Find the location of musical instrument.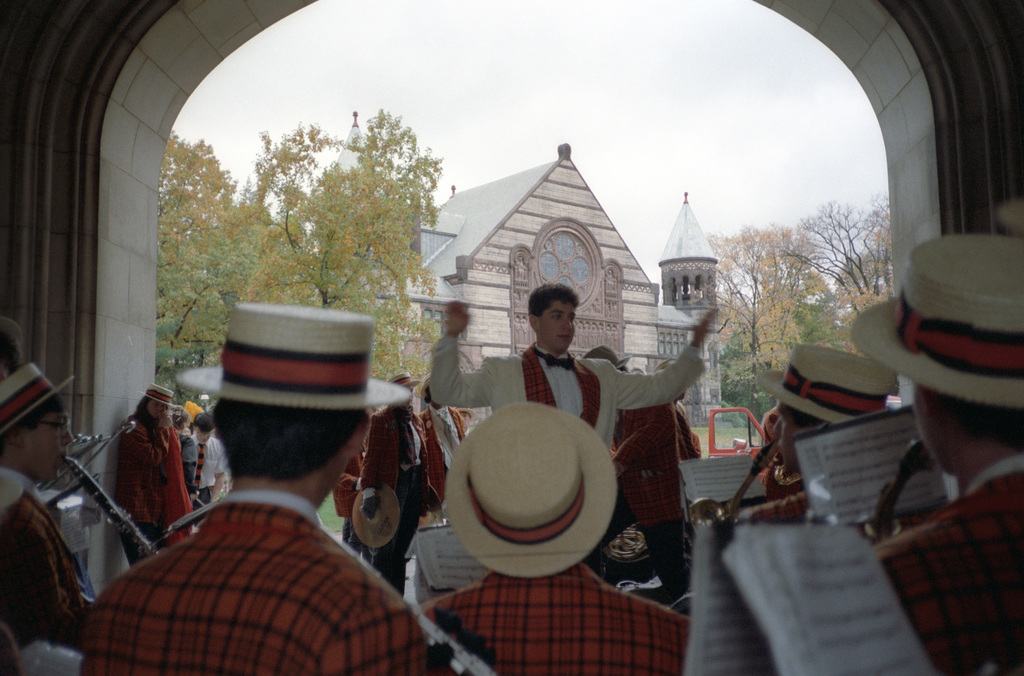
Location: x1=348, y1=482, x2=405, y2=551.
